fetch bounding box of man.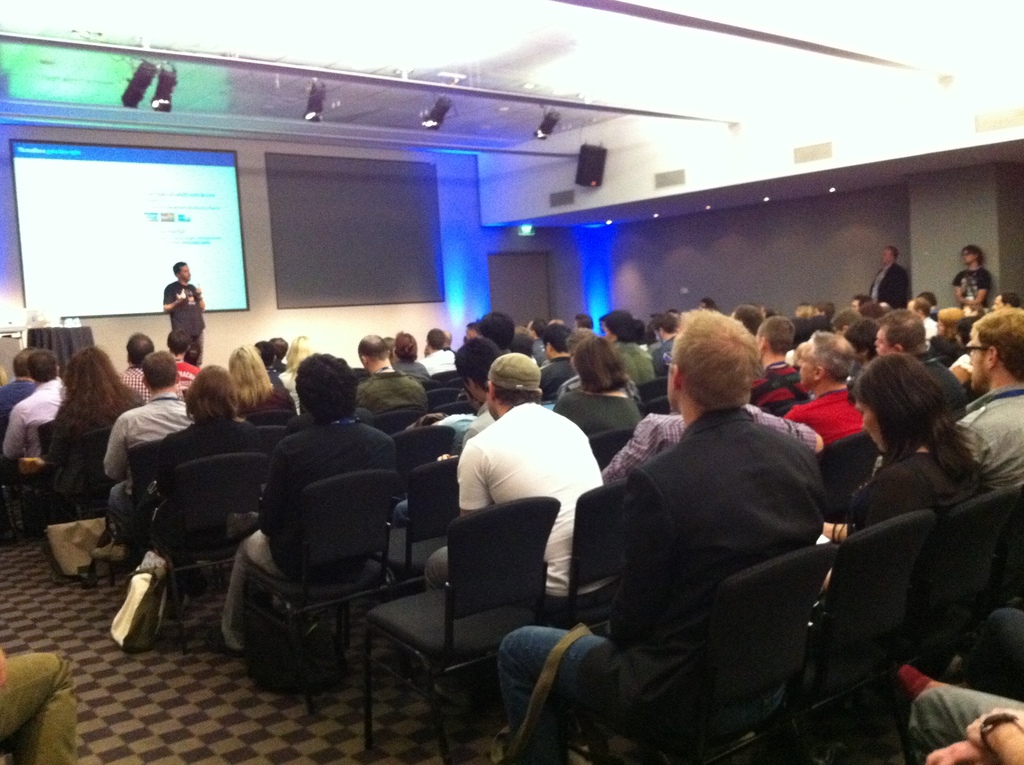
Bbox: [left=952, top=245, right=991, bottom=303].
